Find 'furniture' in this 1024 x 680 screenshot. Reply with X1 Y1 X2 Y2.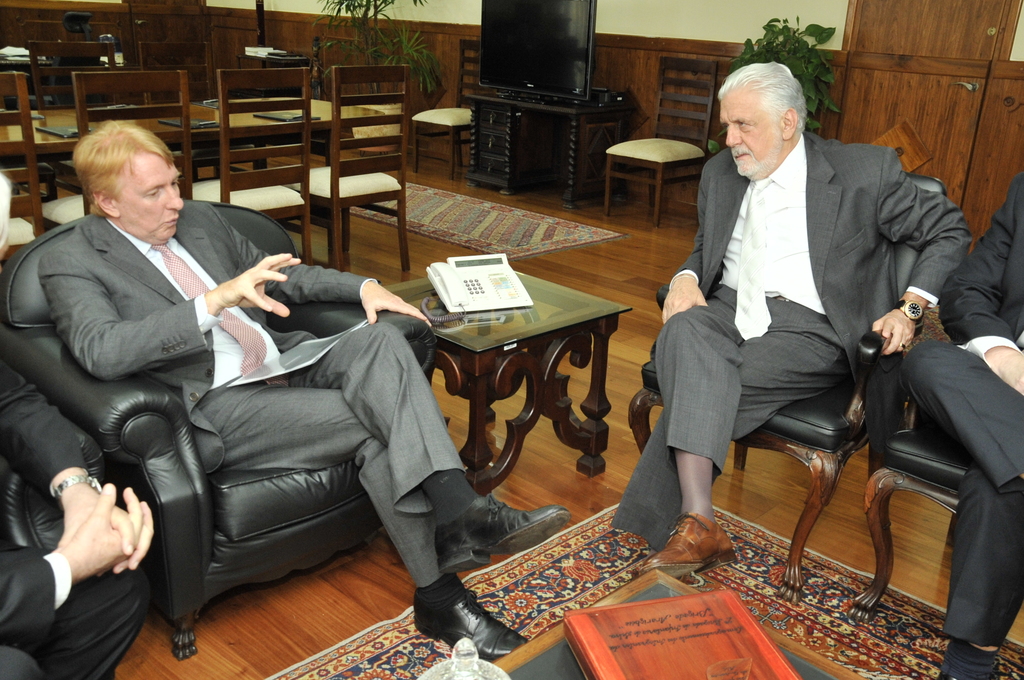
411 40 488 179.
